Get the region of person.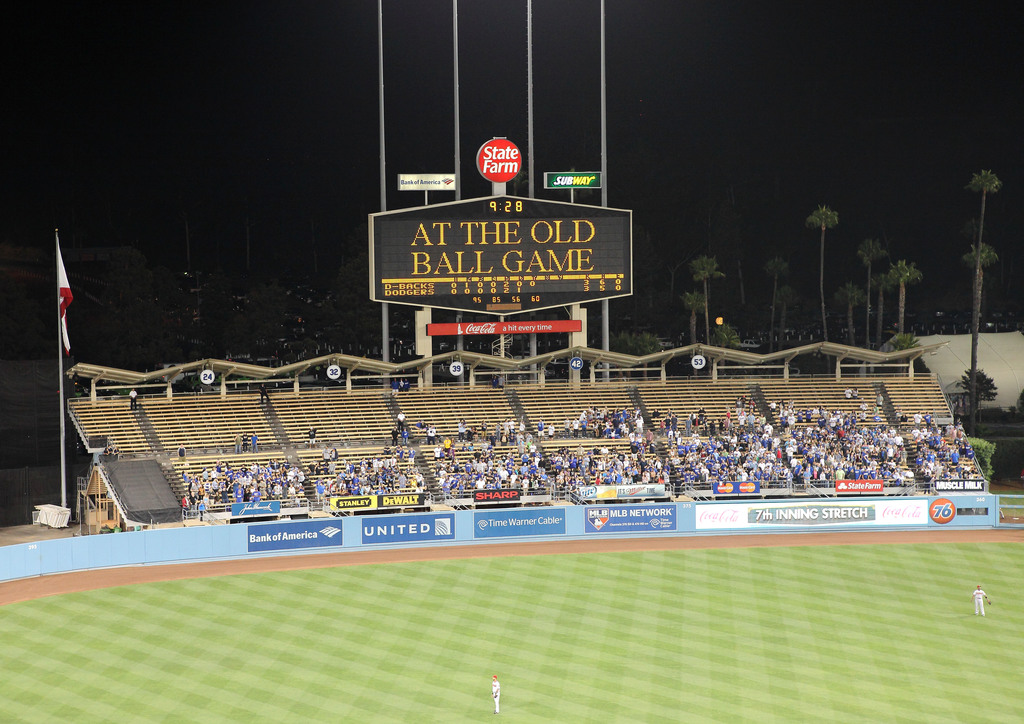
select_region(129, 386, 140, 414).
